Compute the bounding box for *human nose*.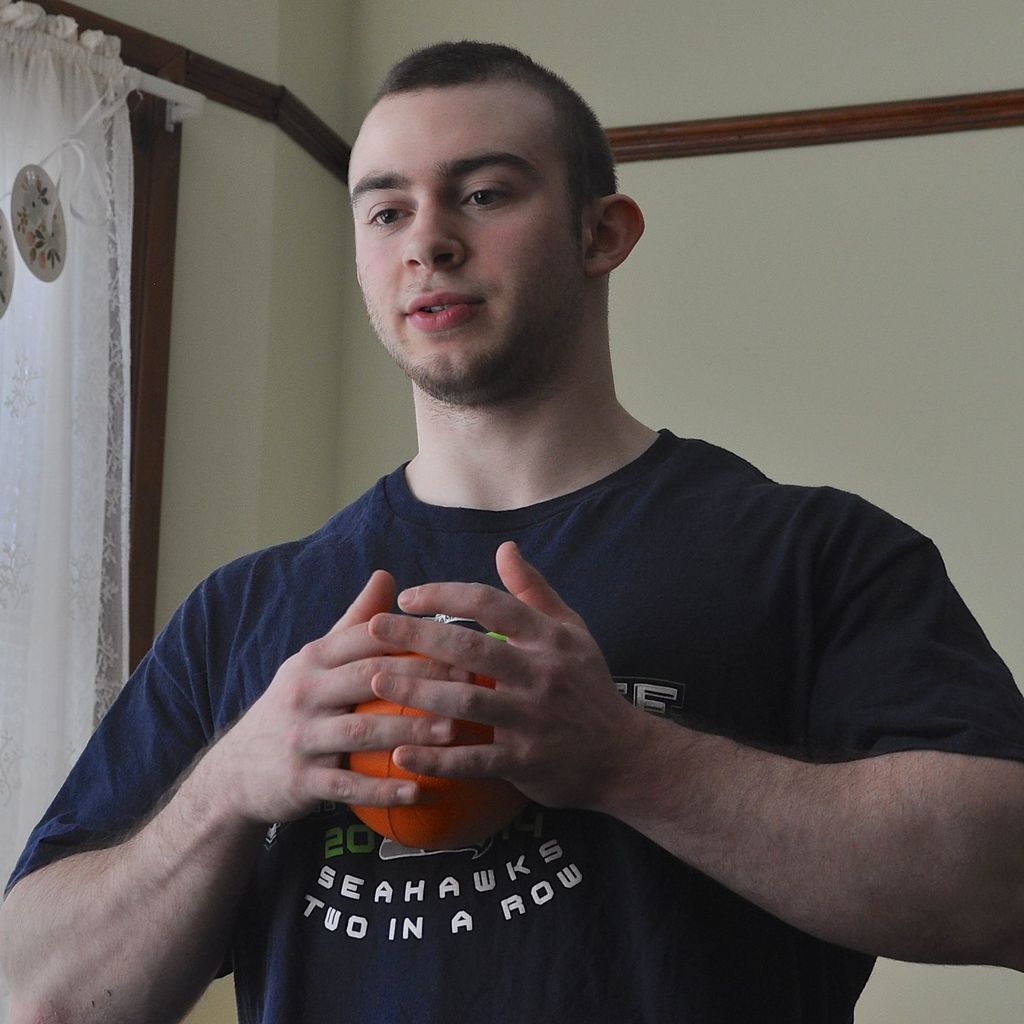
(left=401, top=187, right=467, bottom=270).
